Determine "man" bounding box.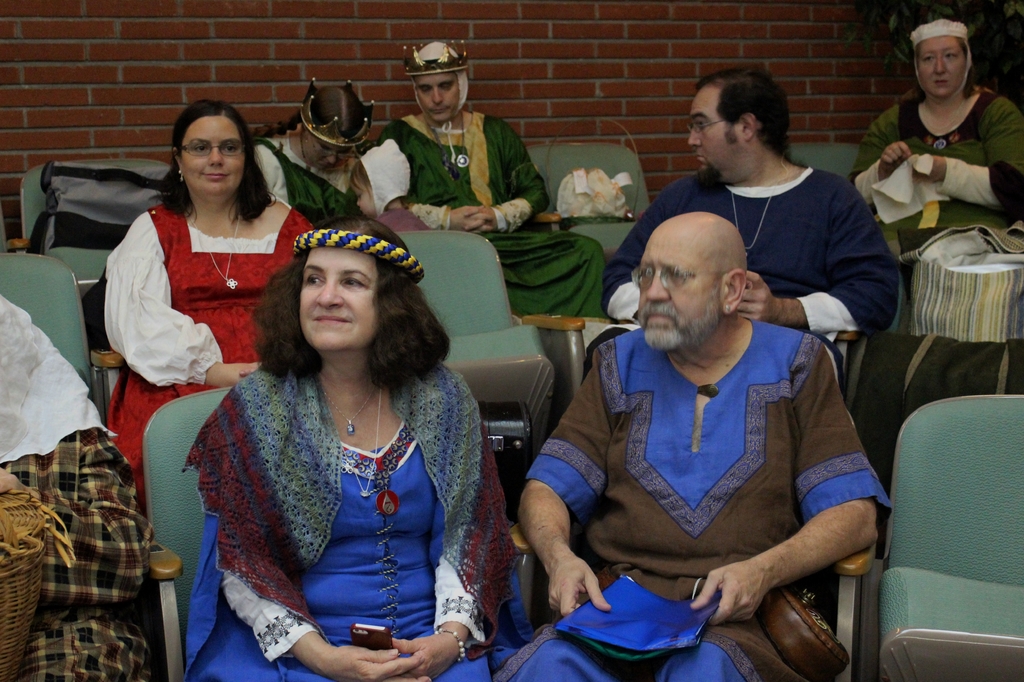
Determined: [602,61,899,383].
